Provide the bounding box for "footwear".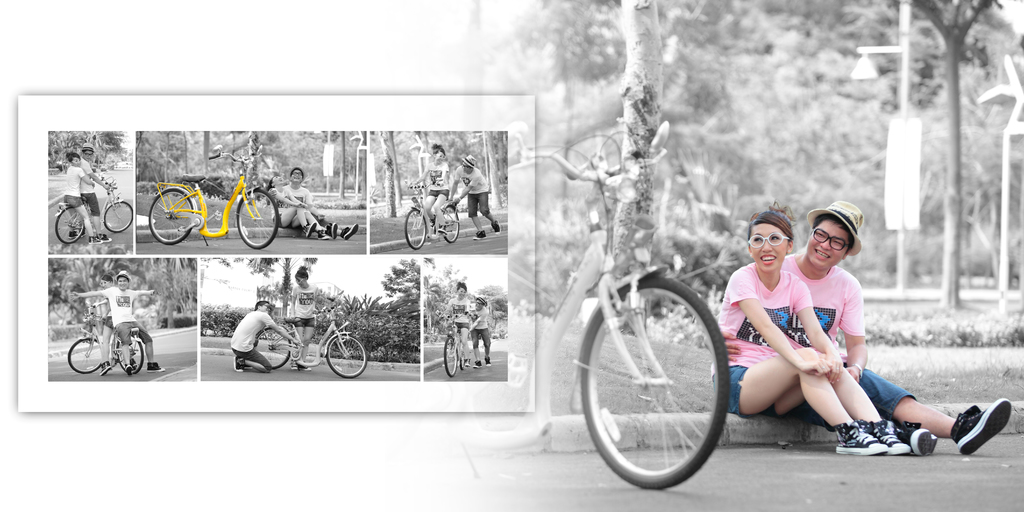
select_region(913, 422, 939, 451).
